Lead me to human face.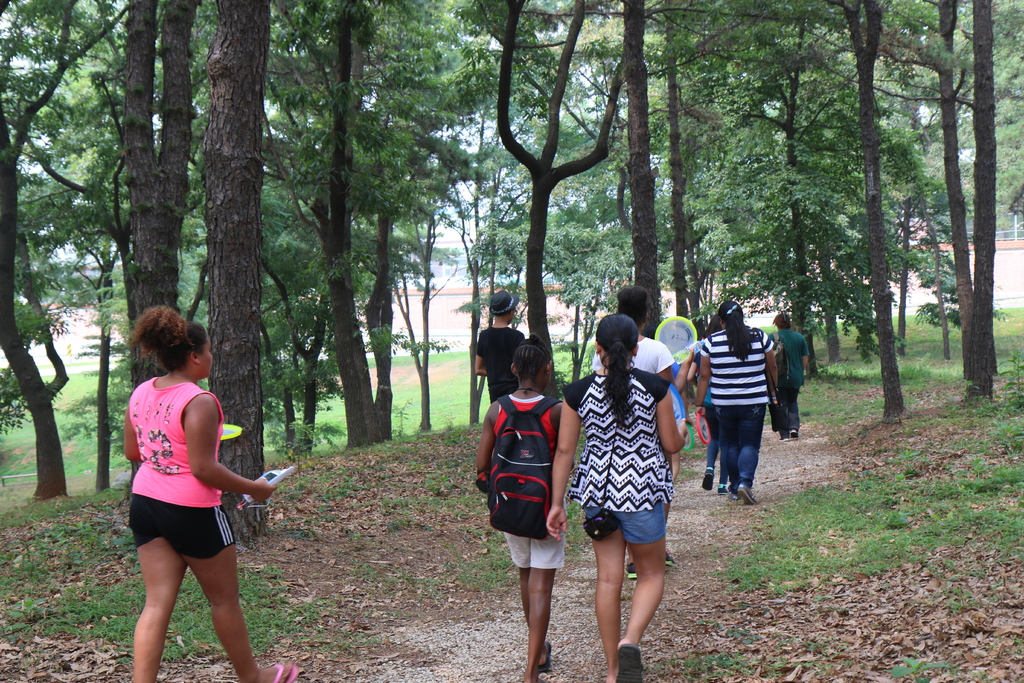
Lead to BBox(204, 335, 211, 372).
